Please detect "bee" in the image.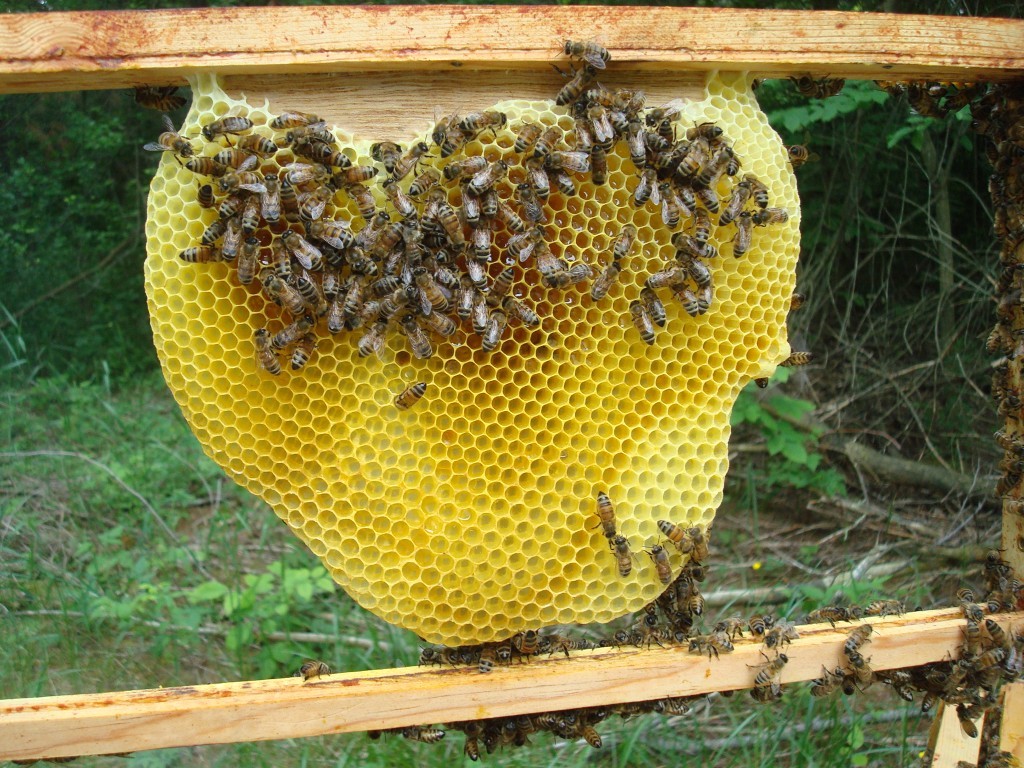
406,227,425,269.
